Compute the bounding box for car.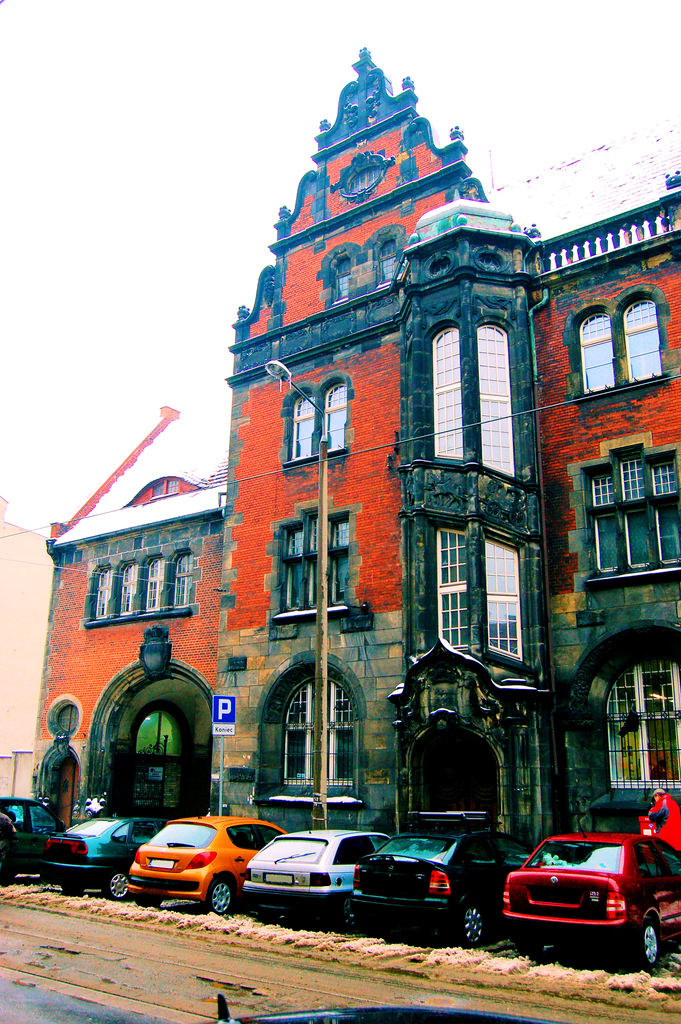
{"x1": 127, "y1": 818, "x2": 284, "y2": 920}.
